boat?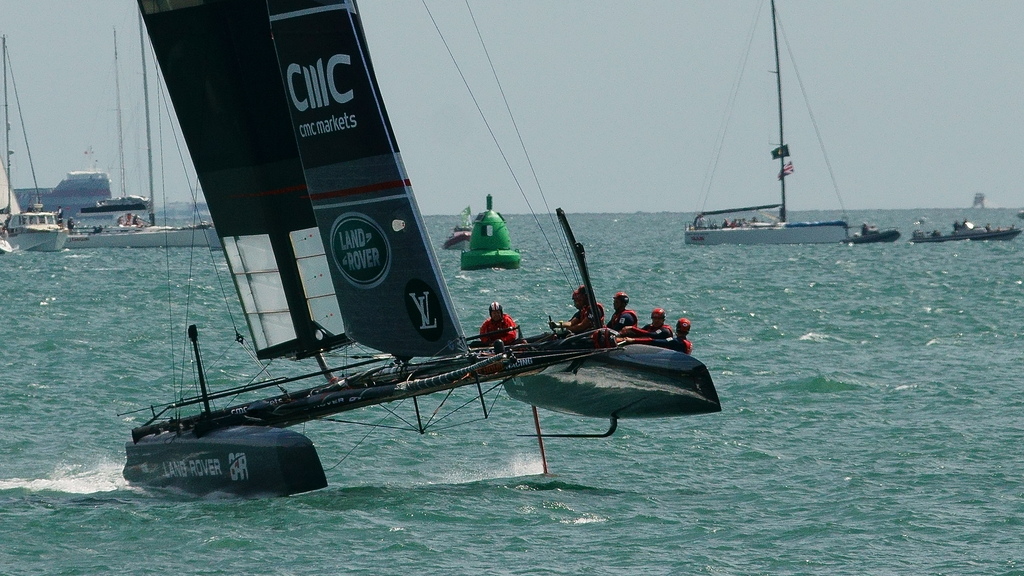
locate(685, 0, 852, 245)
